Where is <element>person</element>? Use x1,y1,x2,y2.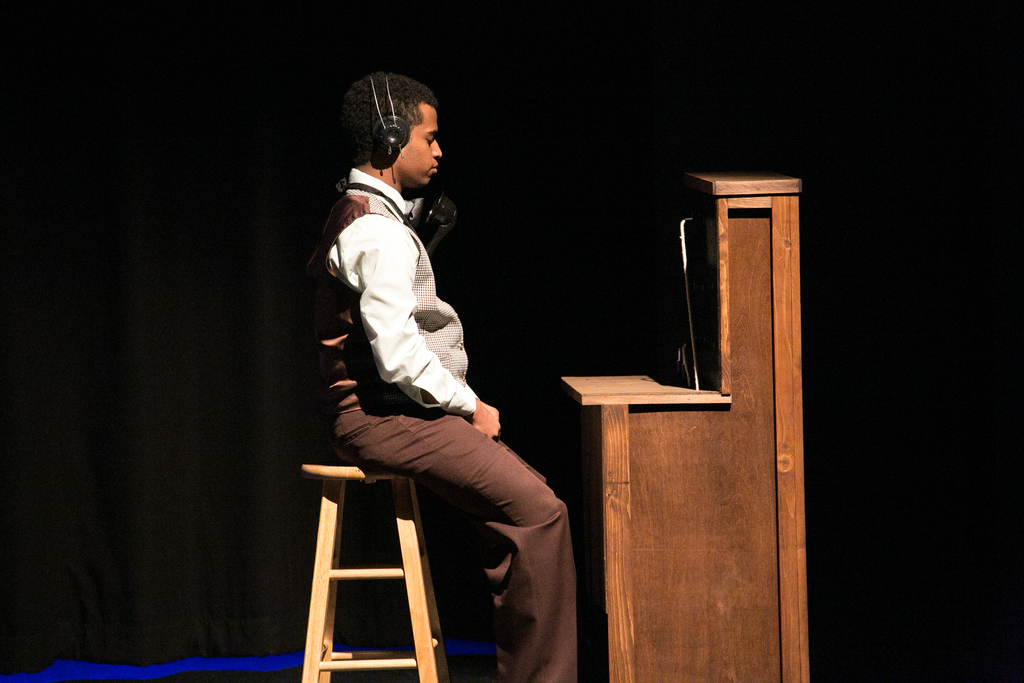
316,49,513,682.
